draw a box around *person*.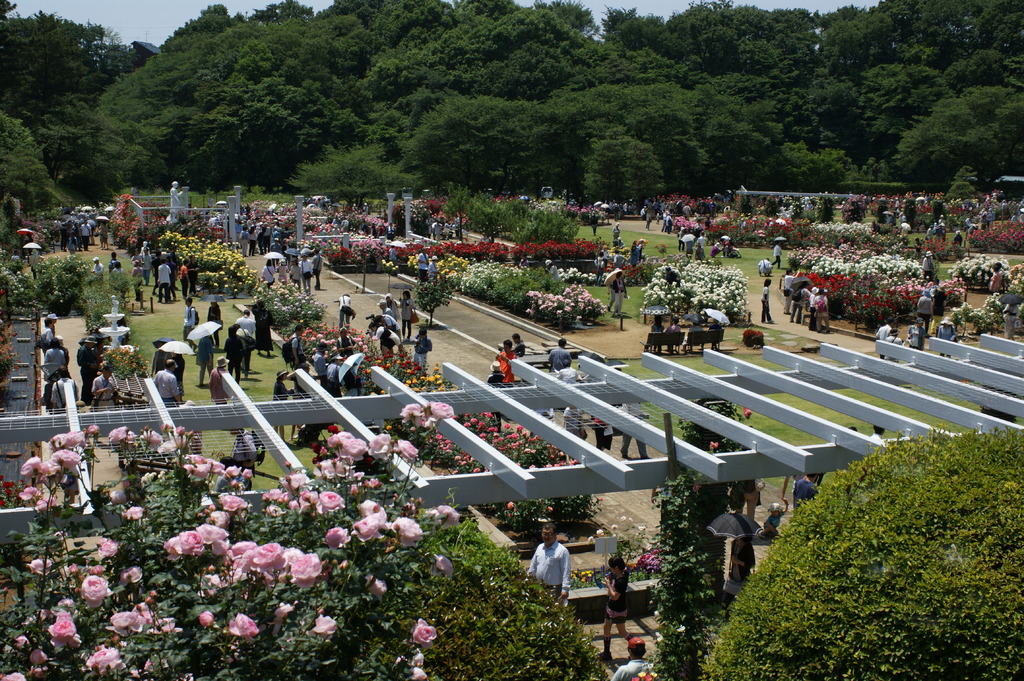
(45, 337, 73, 380).
